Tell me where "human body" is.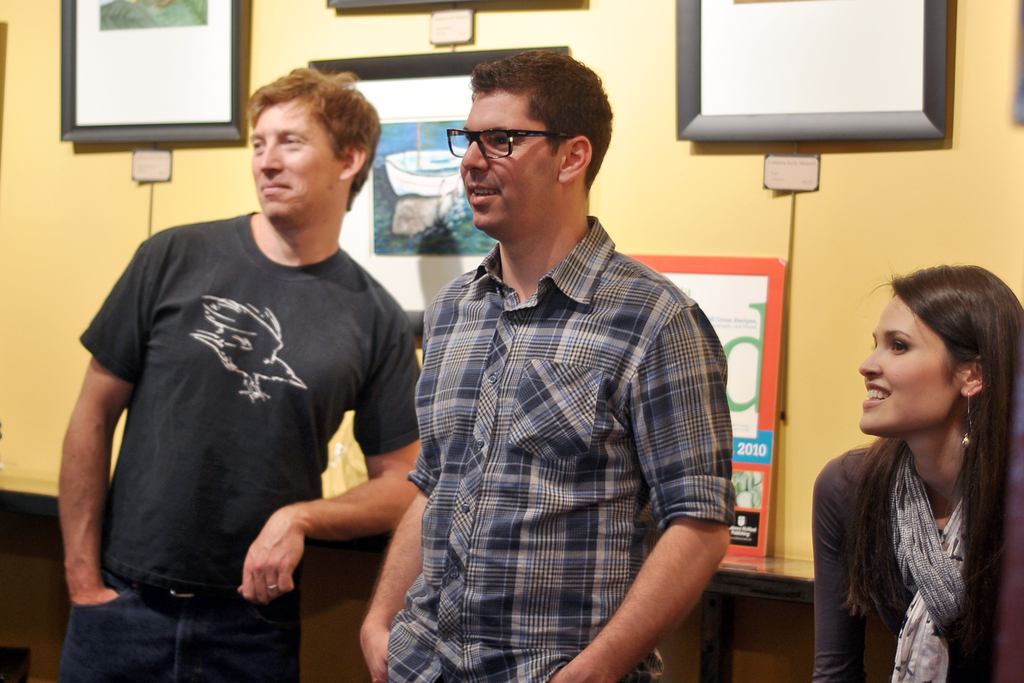
"human body" is at box(84, 88, 436, 682).
